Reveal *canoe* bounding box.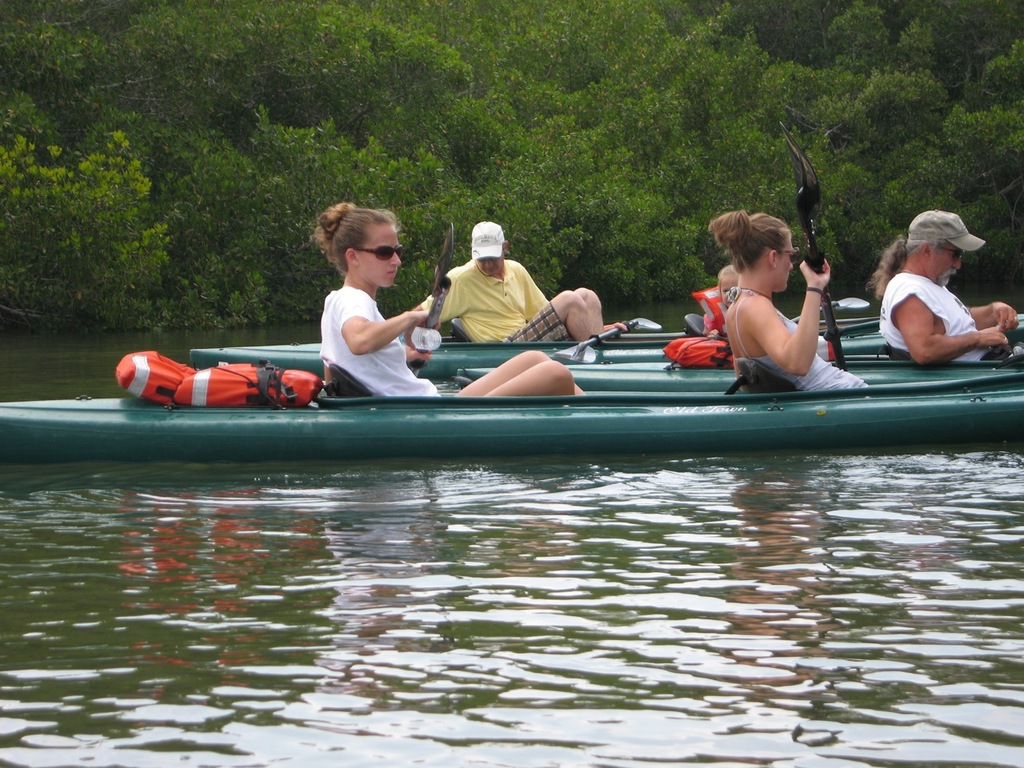
Revealed: [left=0, top=387, right=1020, bottom=440].
